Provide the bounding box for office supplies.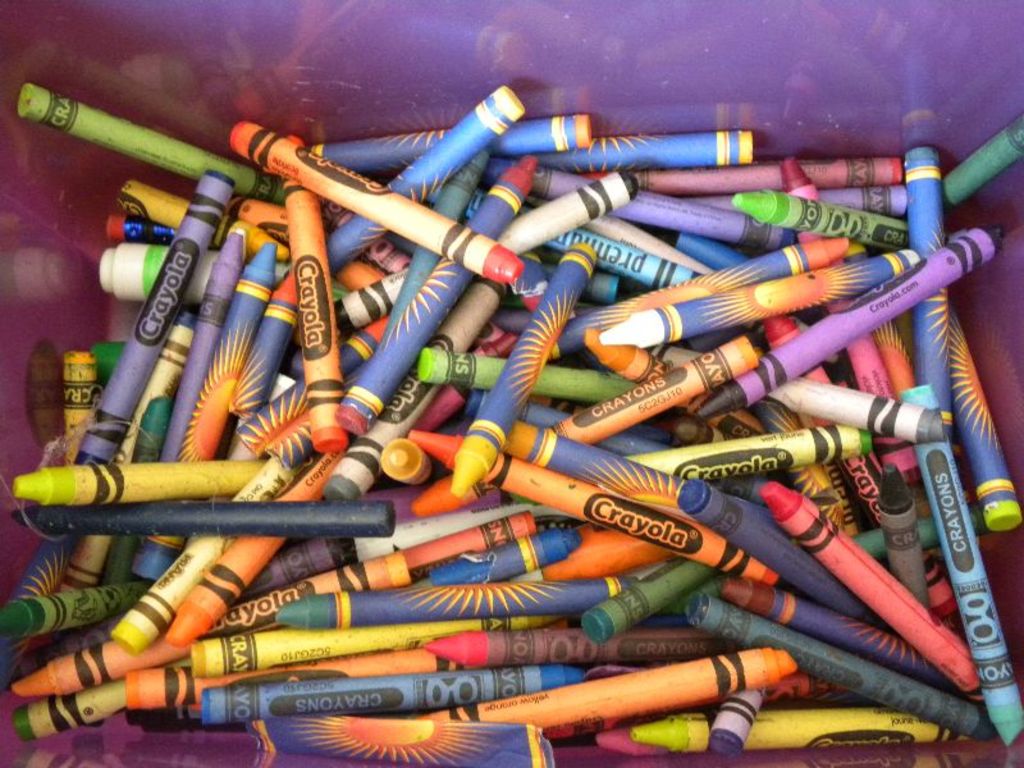
[312,113,595,169].
